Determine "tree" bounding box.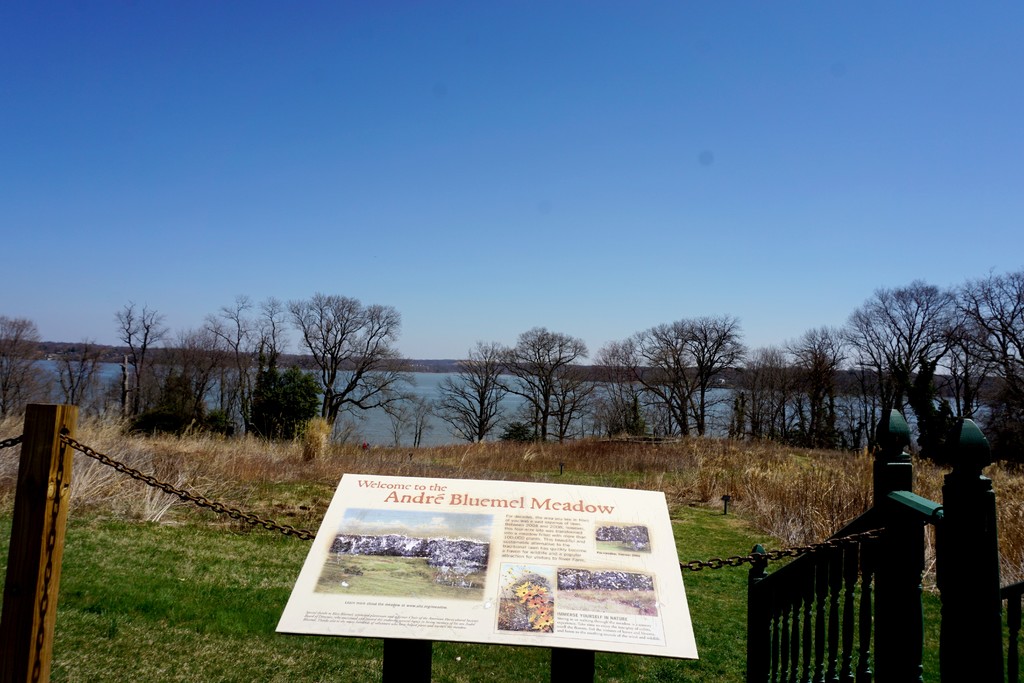
Determined: locate(511, 325, 596, 445).
